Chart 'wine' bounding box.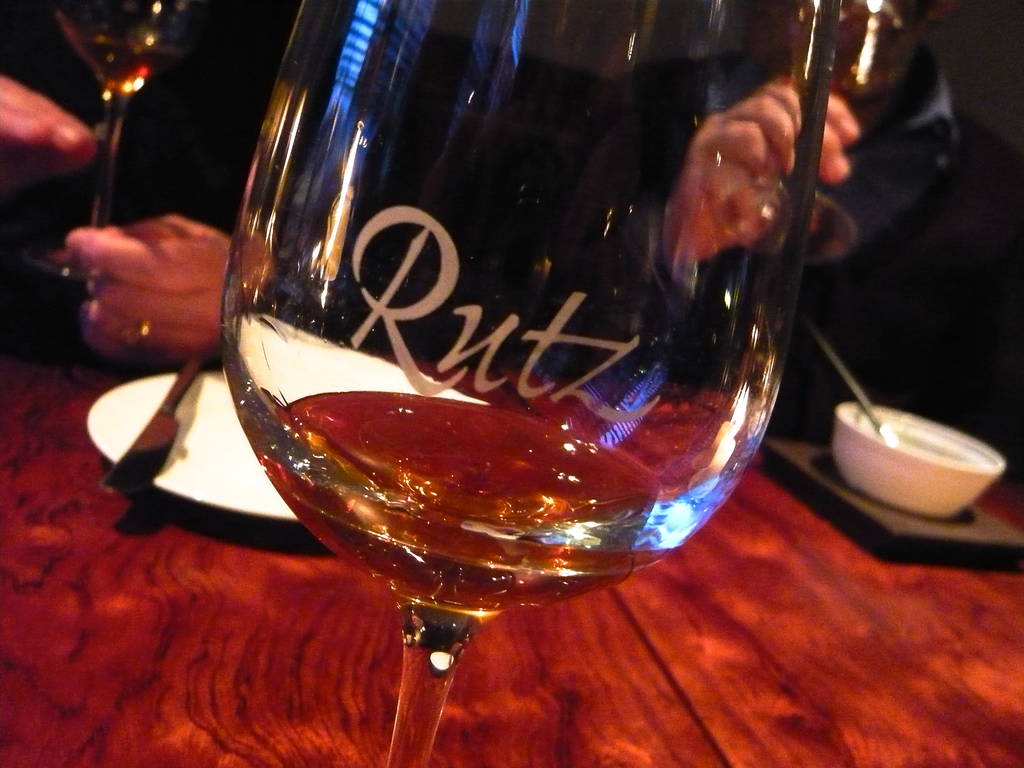
Charted: x1=68, y1=26, x2=191, y2=101.
